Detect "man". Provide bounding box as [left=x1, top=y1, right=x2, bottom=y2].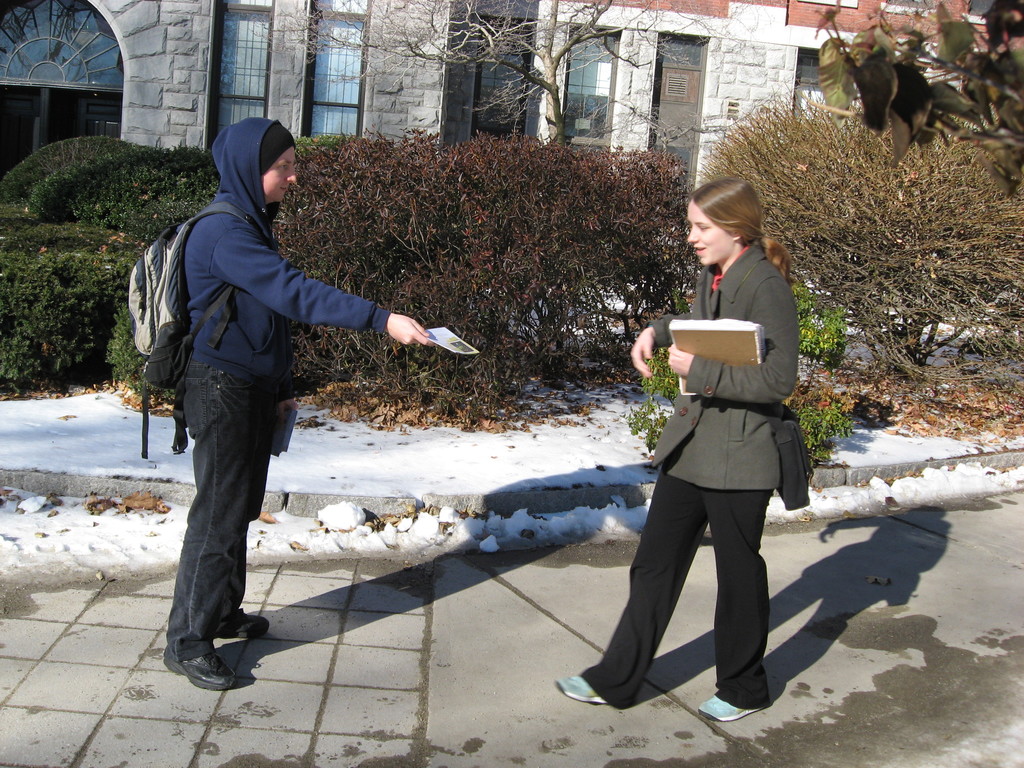
[left=127, top=124, right=388, bottom=661].
